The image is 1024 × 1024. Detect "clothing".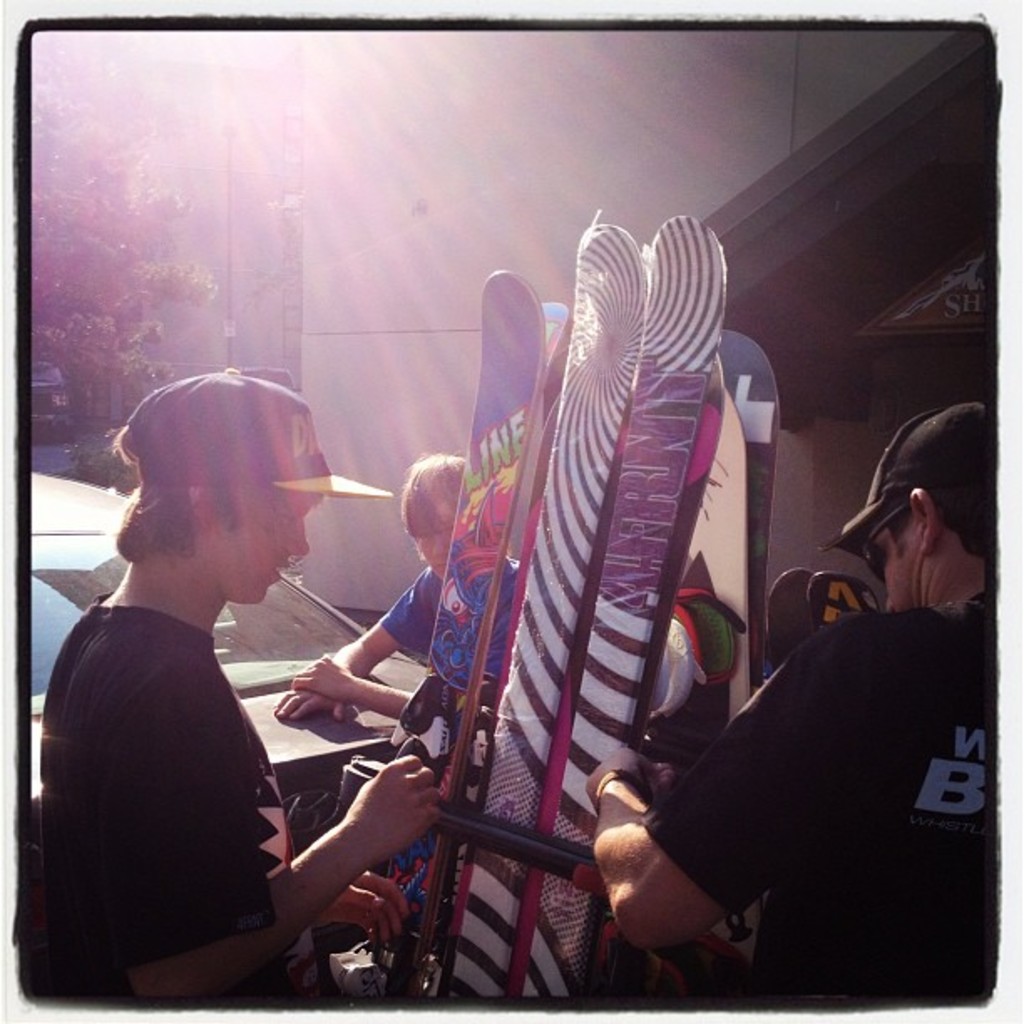
Detection: <bbox>636, 592, 1002, 1009</bbox>.
